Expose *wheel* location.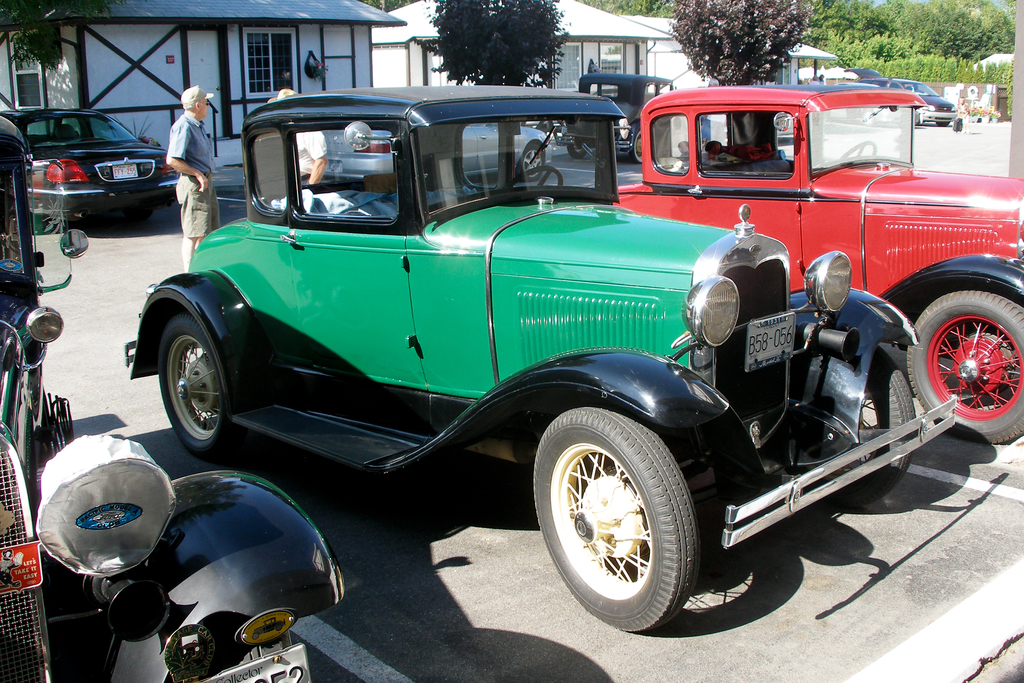
Exposed at (left=120, top=209, right=157, bottom=226).
